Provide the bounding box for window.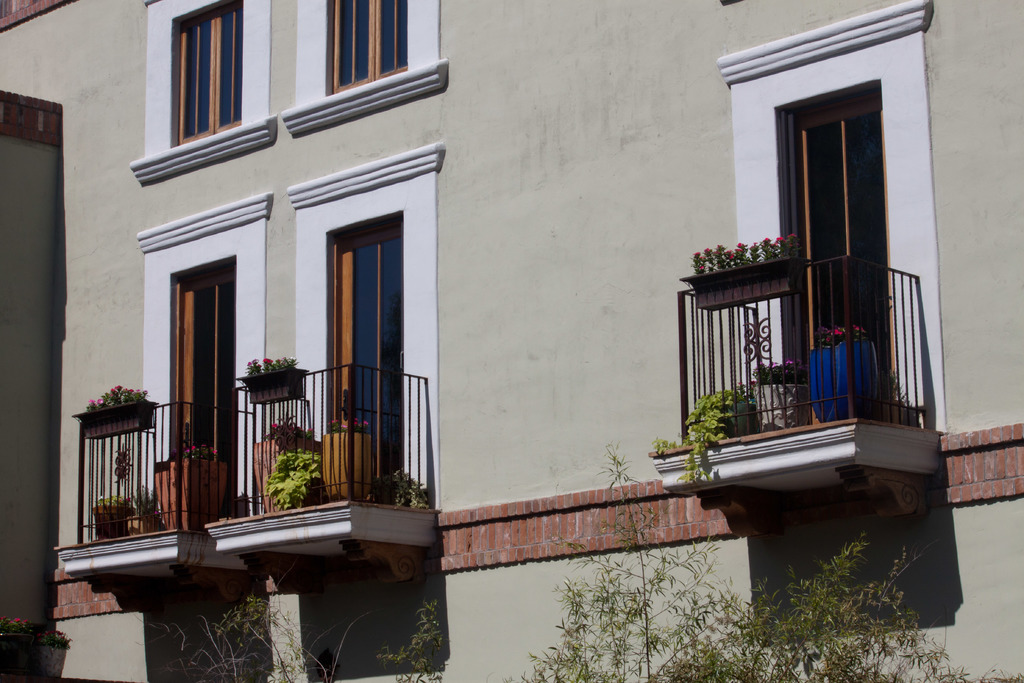
[319, 0, 408, 94].
